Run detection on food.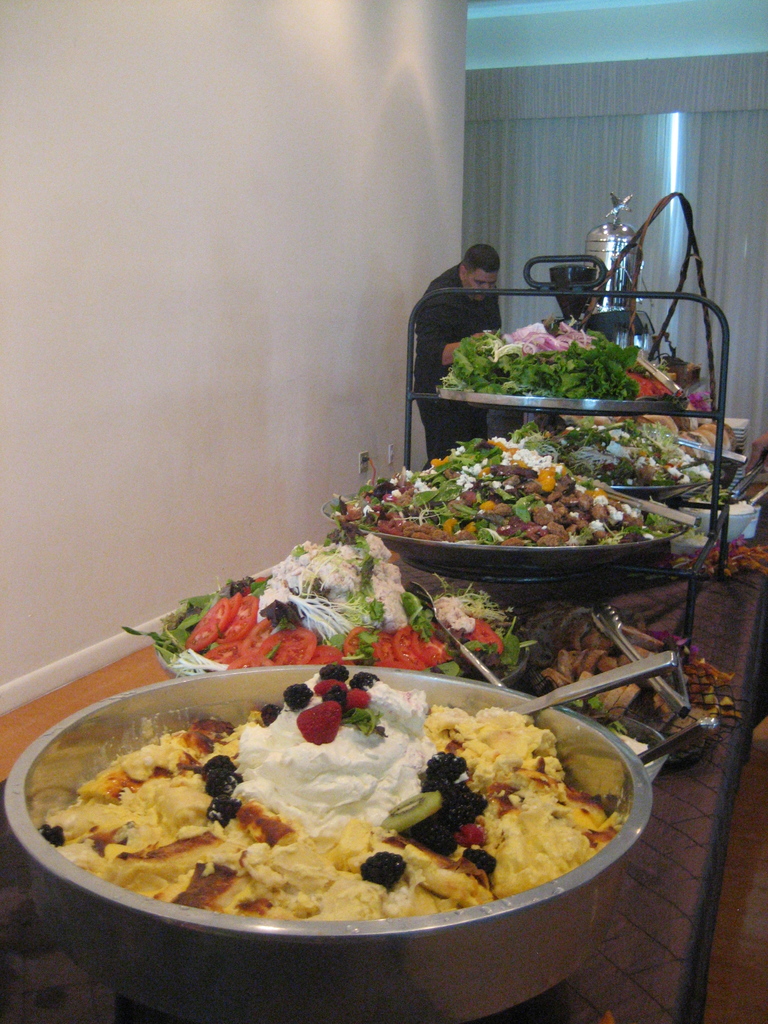
Result: 498:417:708:491.
